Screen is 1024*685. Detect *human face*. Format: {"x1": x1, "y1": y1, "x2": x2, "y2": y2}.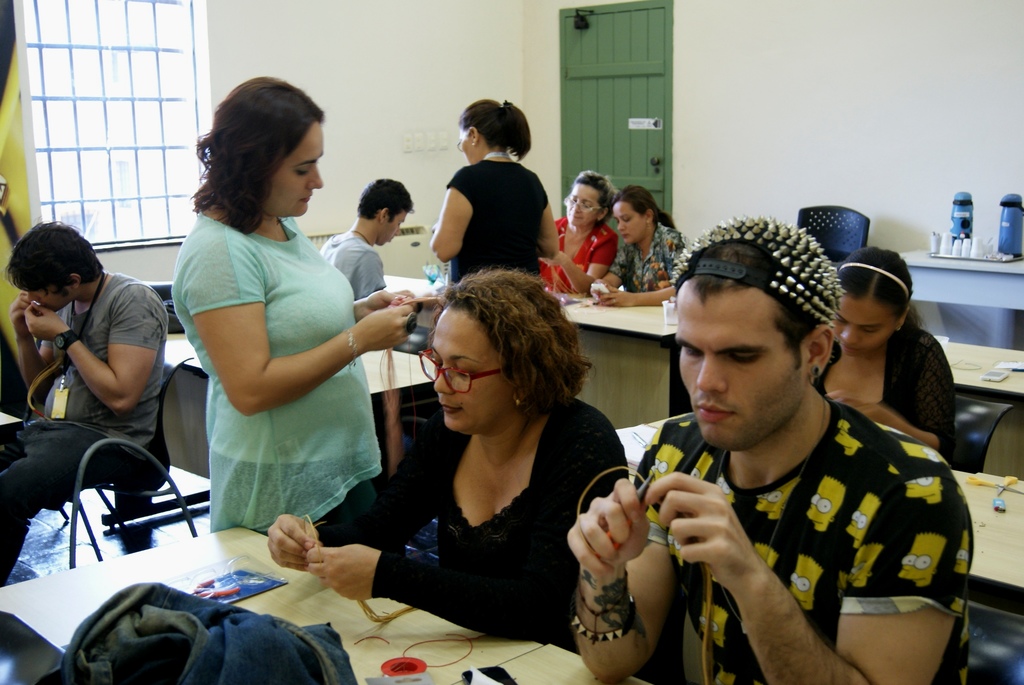
{"x1": 26, "y1": 287, "x2": 63, "y2": 309}.
